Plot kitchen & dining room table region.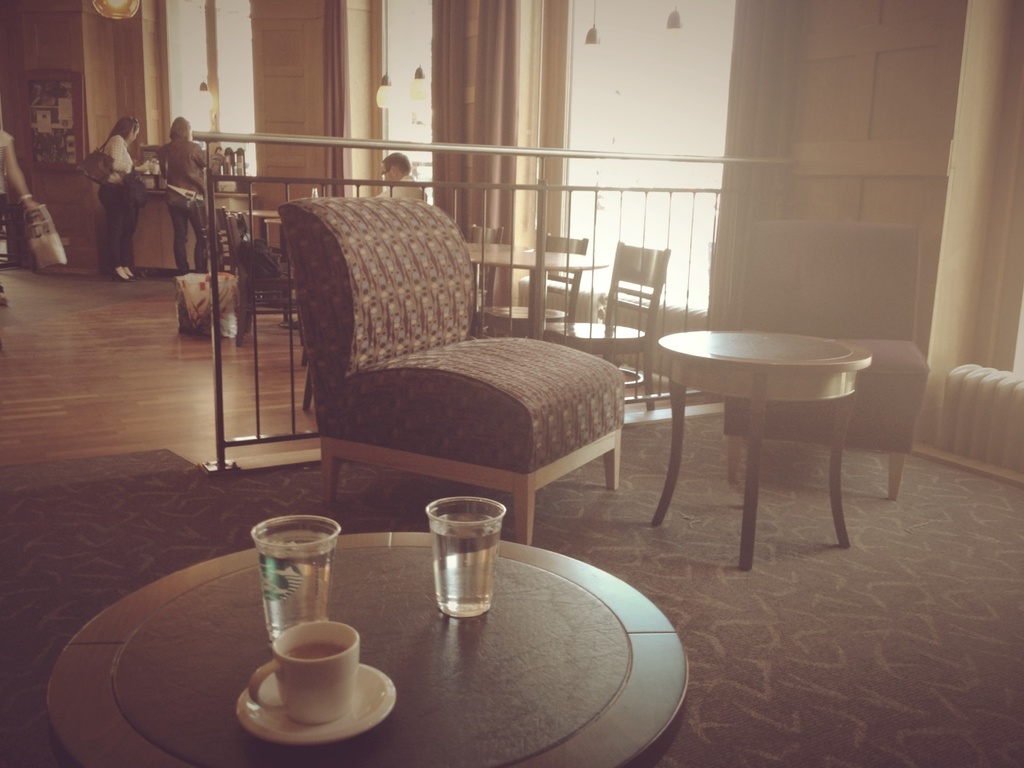
Plotted at (461,226,670,409).
